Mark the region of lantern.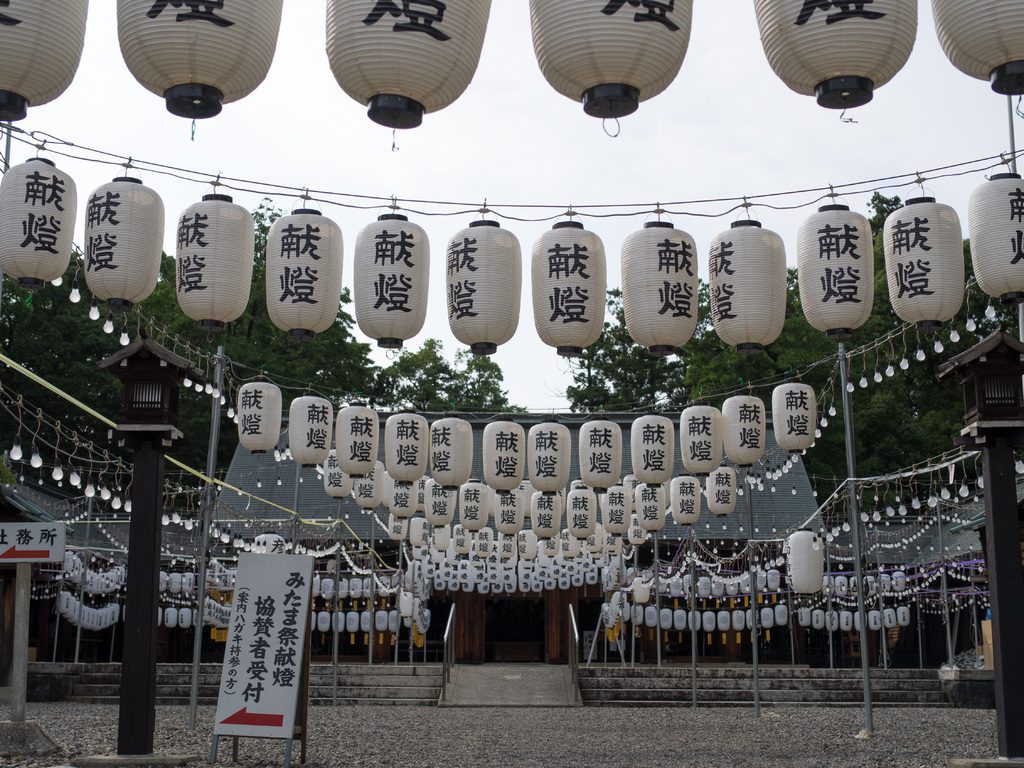
Region: 798 208 874 337.
